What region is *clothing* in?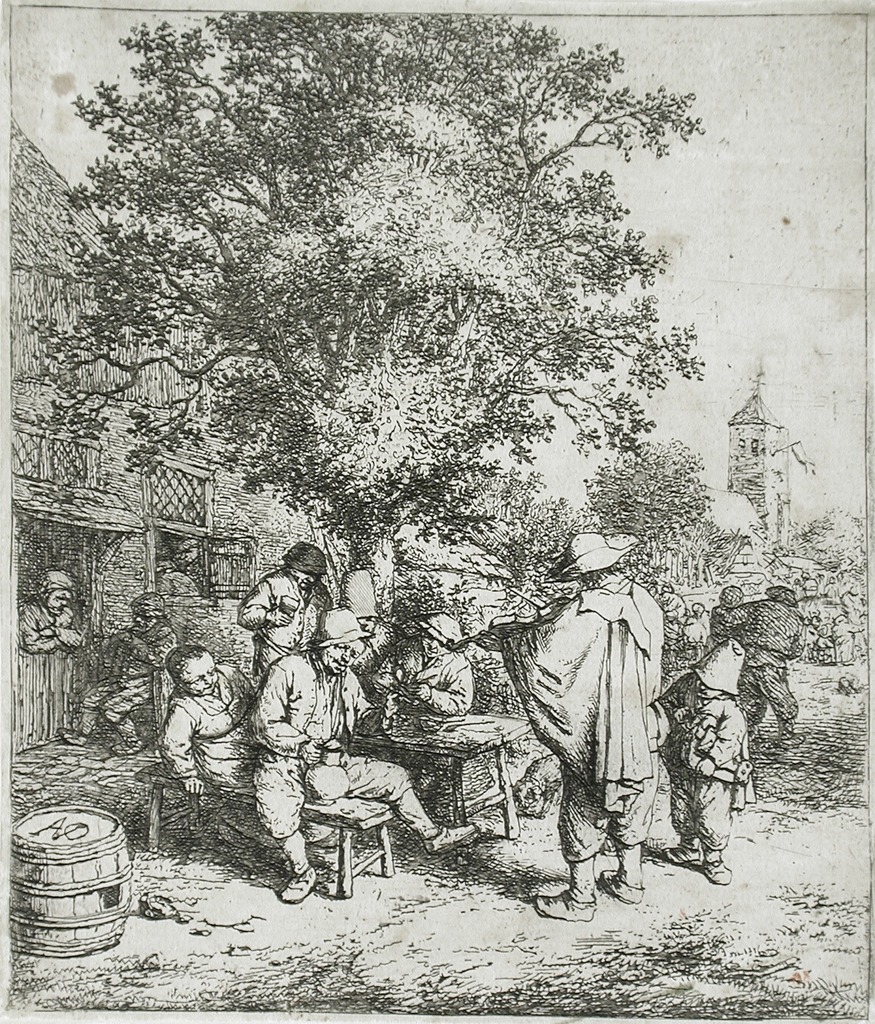
(13,605,85,640).
